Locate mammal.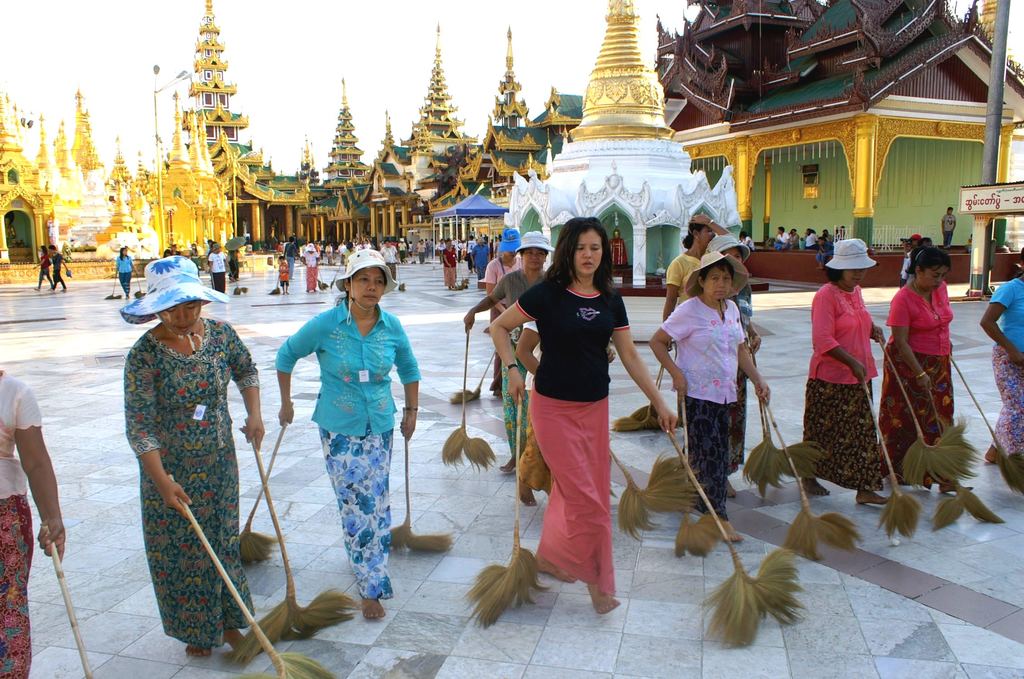
Bounding box: (left=0, top=368, right=64, bottom=678).
